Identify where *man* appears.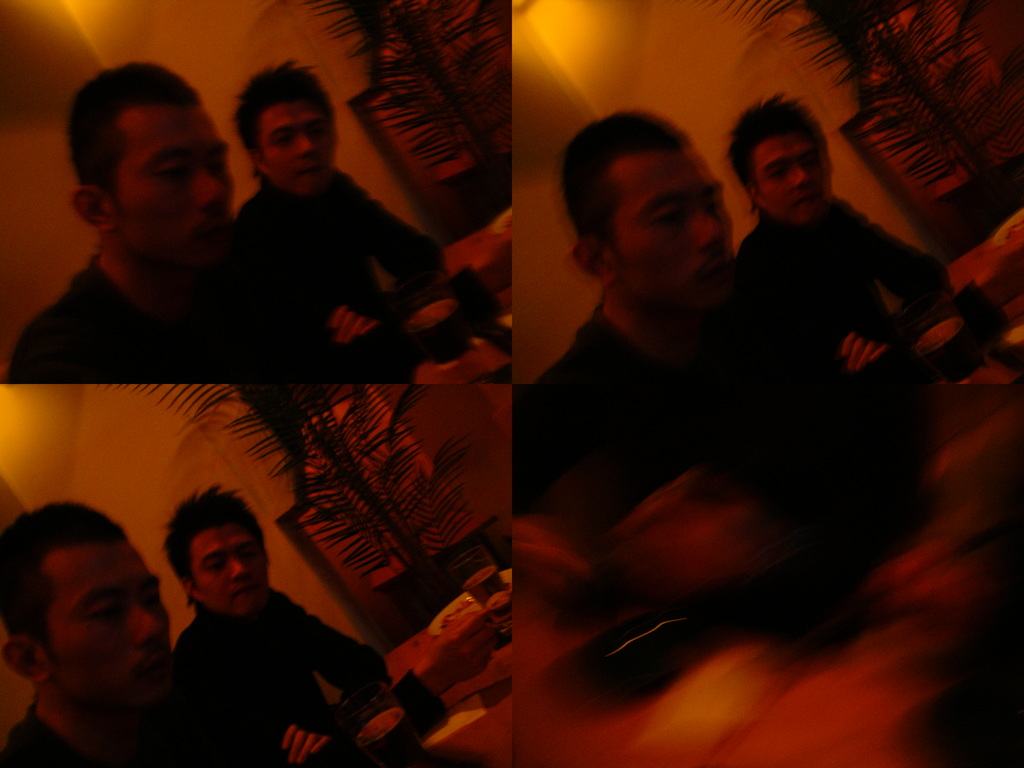
Appears at l=0, t=58, r=428, b=387.
